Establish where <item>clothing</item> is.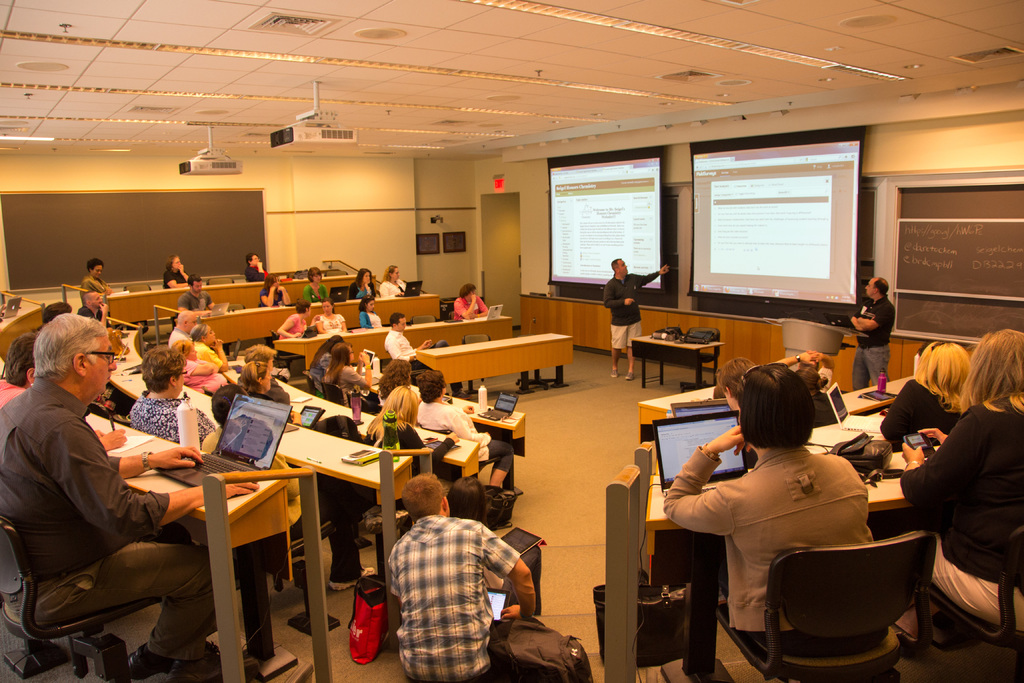
Established at crop(0, 378, 234, 663).
